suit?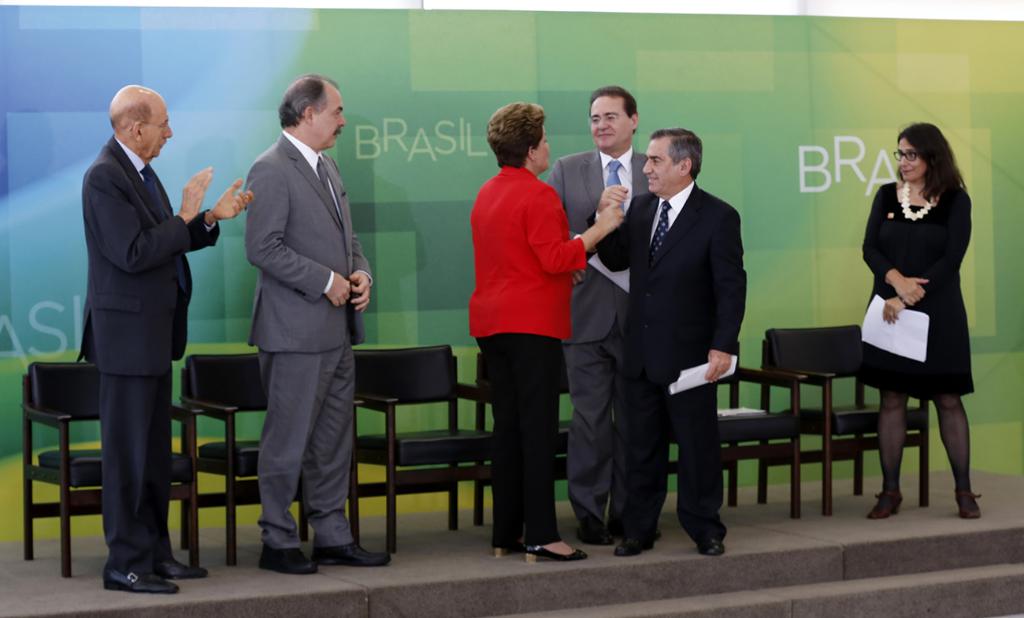
<bbox>245, 129, 378, 546</bbox>
